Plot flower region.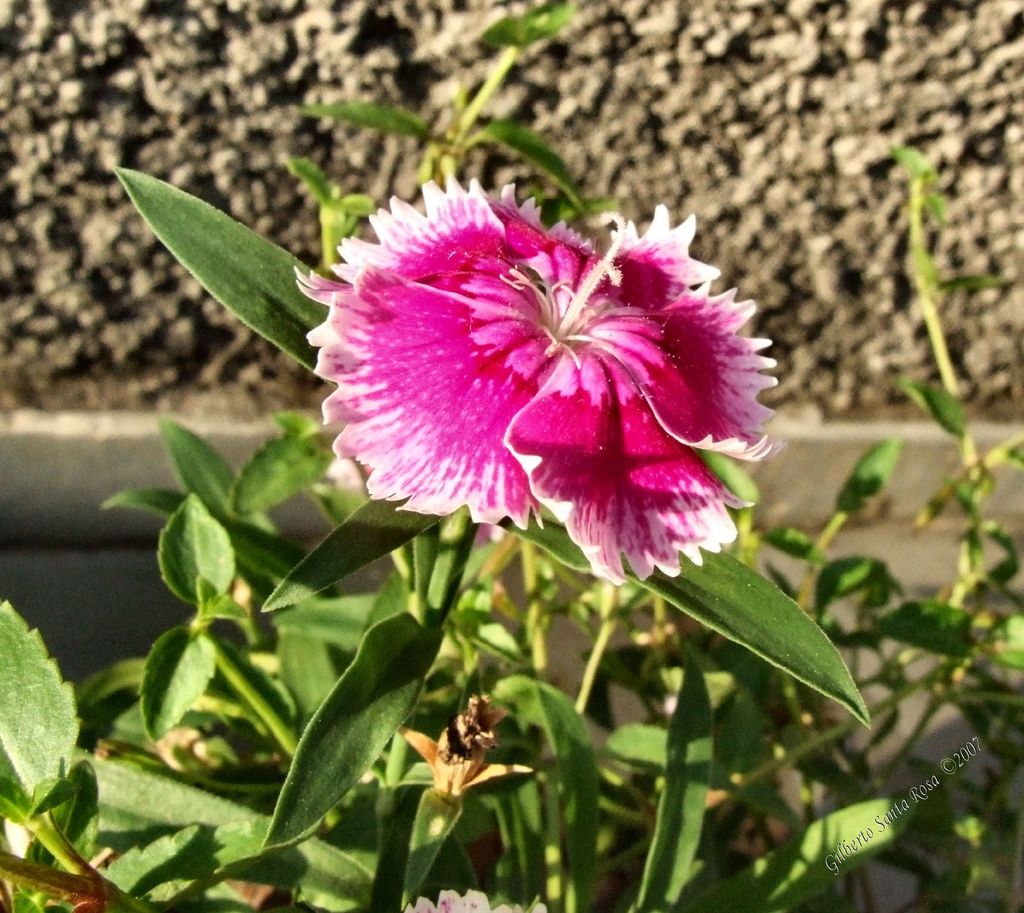
Plotted at [293,178,783,595].
